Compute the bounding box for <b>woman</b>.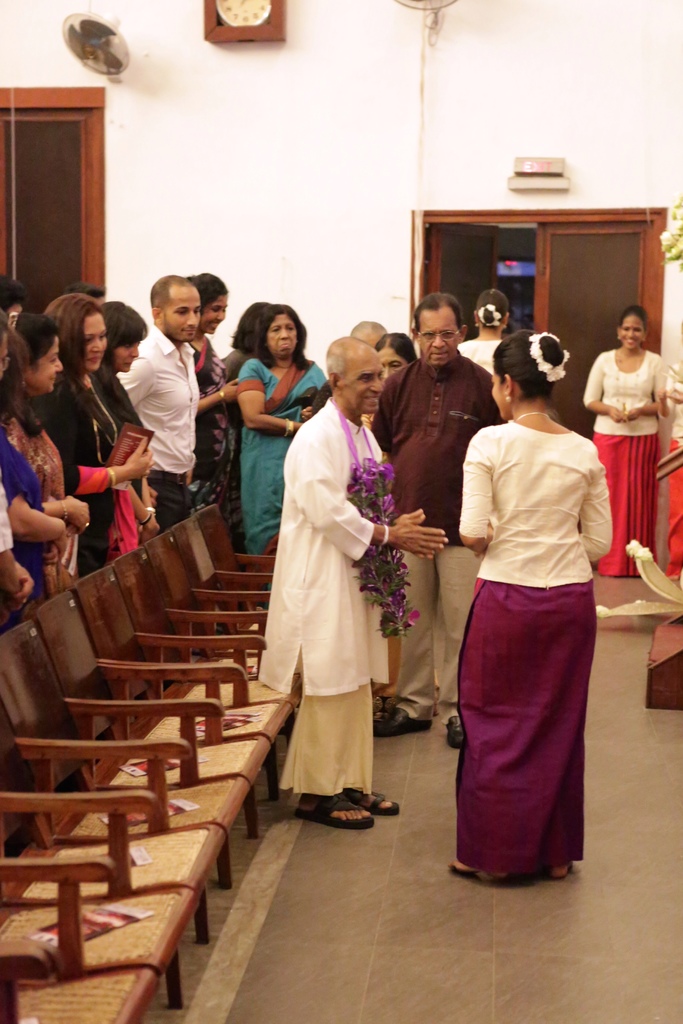
(x1=448, y1=330, x2=611, y2=877).
